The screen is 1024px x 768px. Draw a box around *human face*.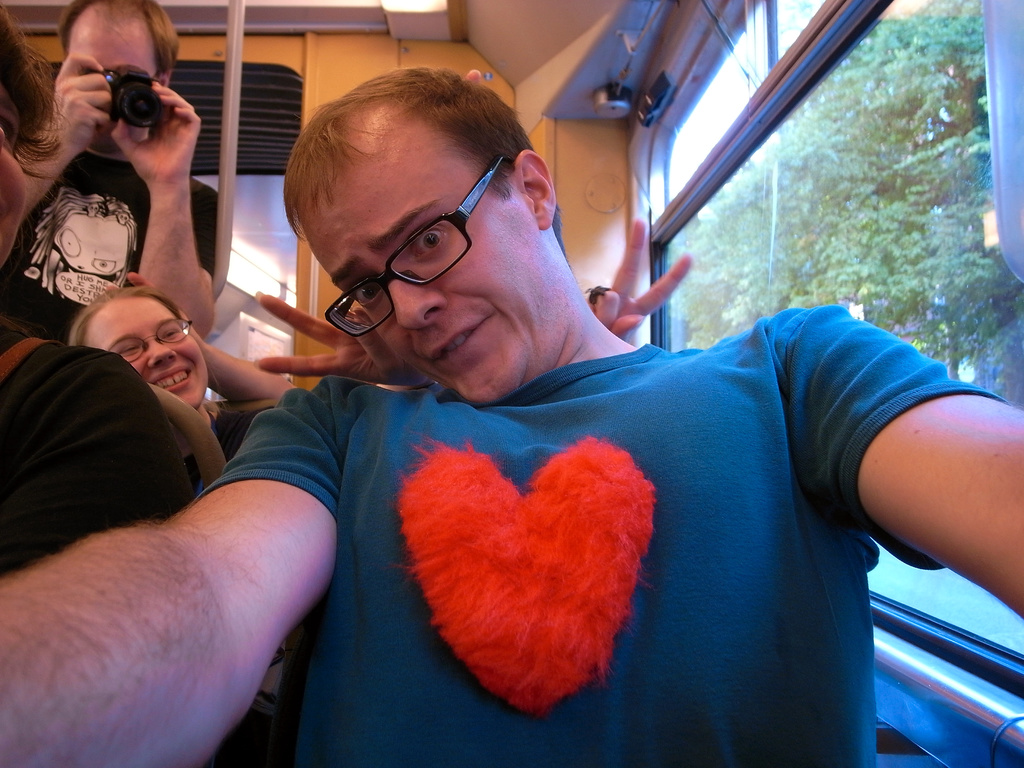
bbox=[70, 27, 156, 151].
